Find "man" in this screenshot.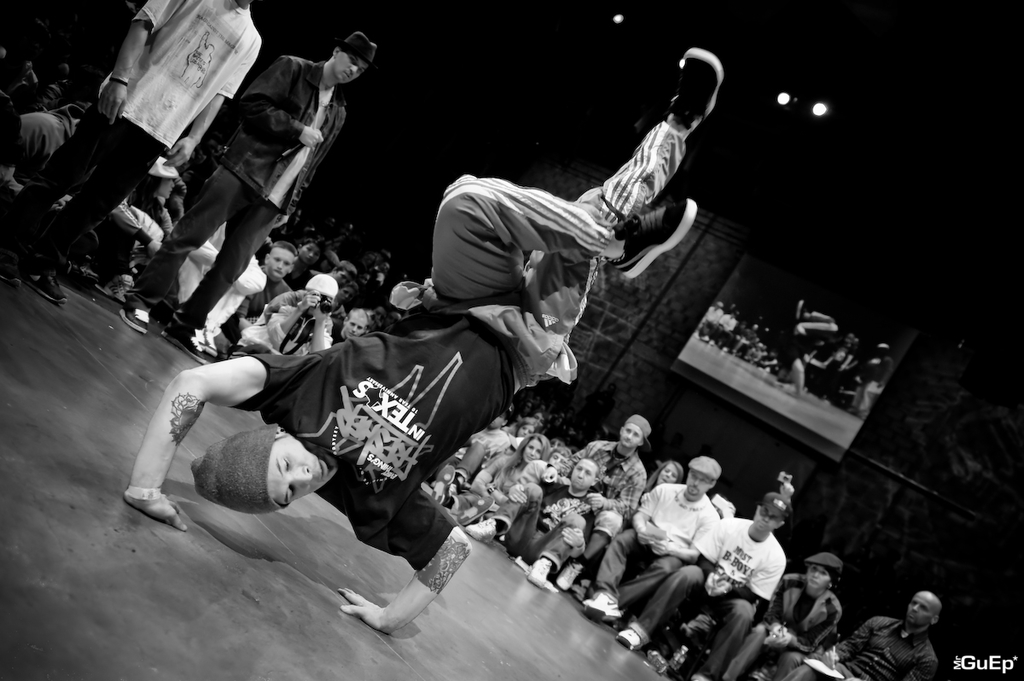
The bounding box for "man" is (x1=466, y1=456, x2=596, y2=596).
